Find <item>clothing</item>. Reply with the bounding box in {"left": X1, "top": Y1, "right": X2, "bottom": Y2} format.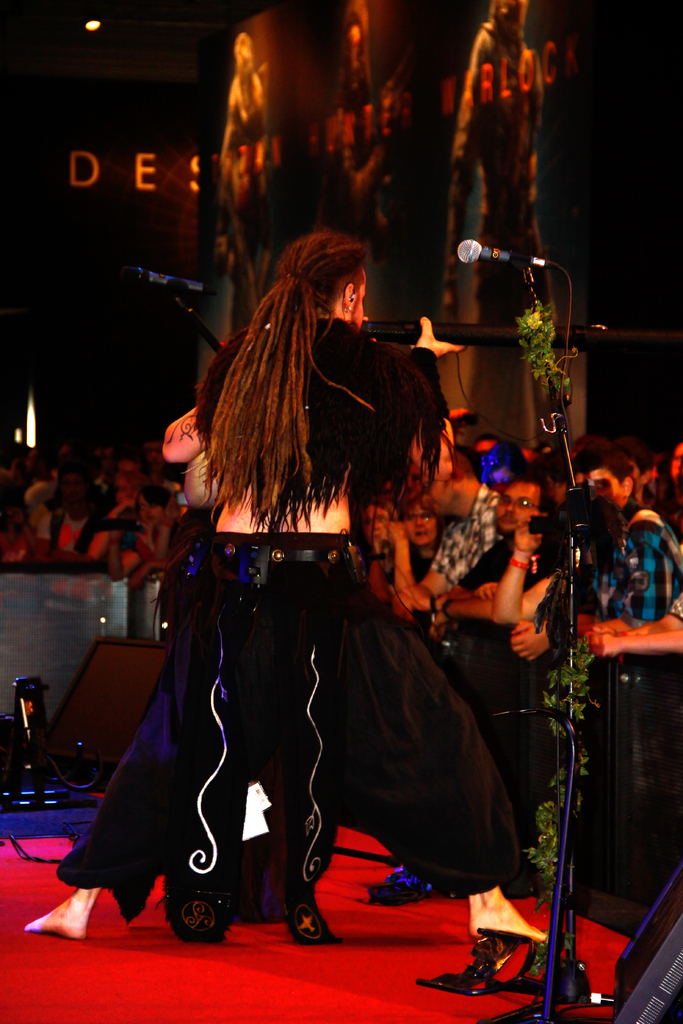
{"left": 190, "top": 311, "right": 443, "bottom": 531}.
